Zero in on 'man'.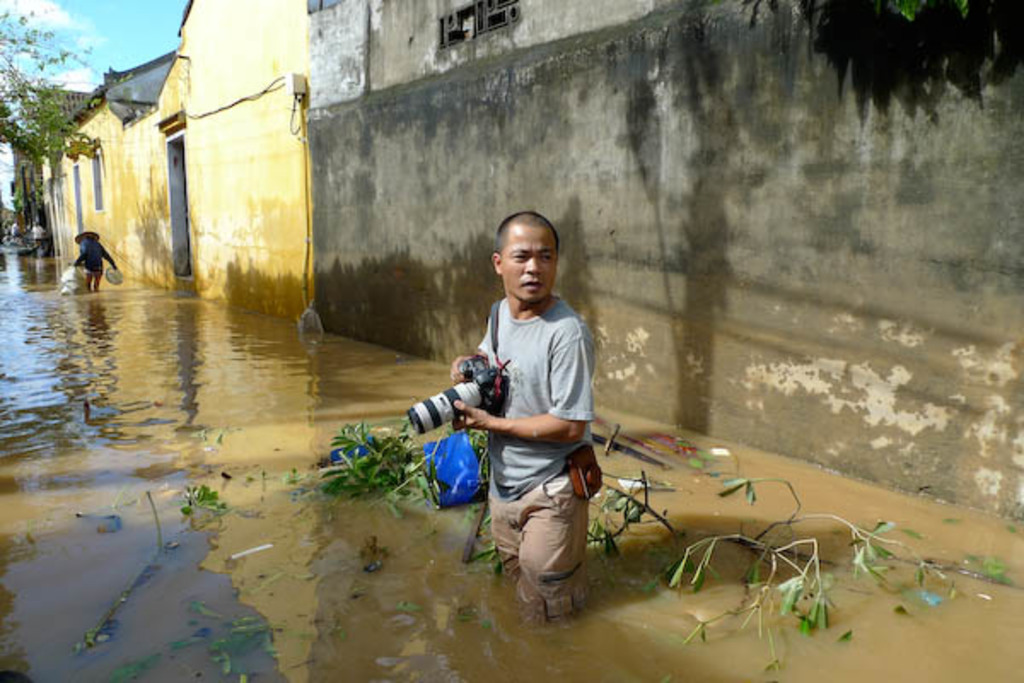
Zeroed in: x1=12 y1=220 x2=26 y2=237.
